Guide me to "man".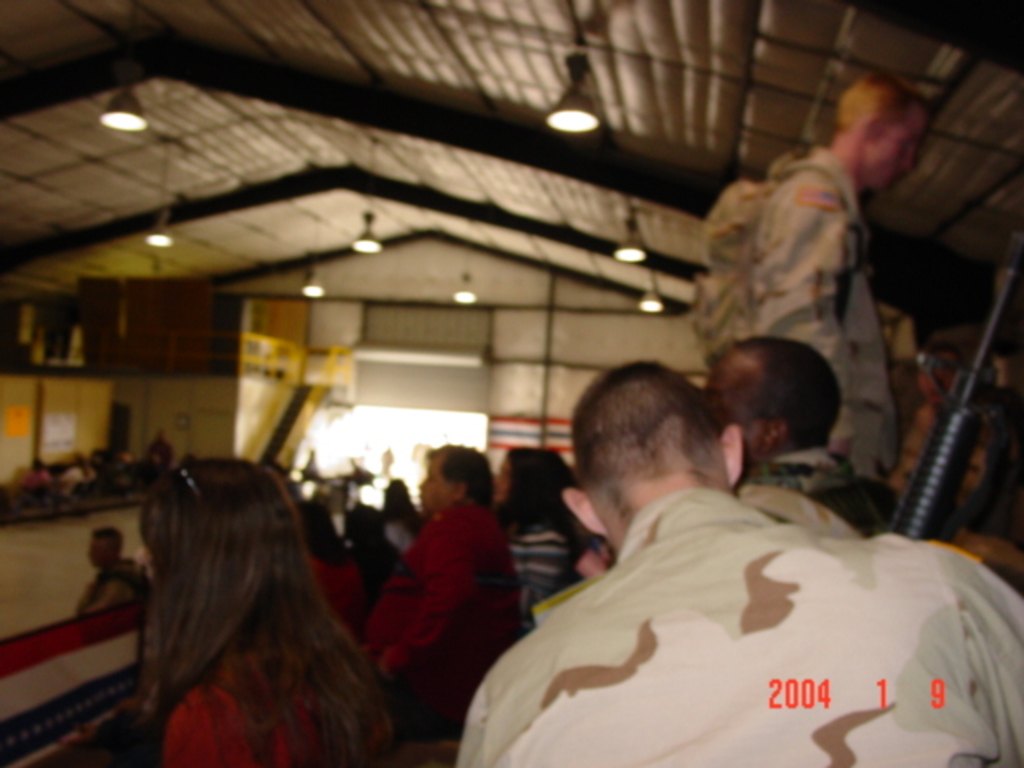
Guidance: bbox=[581, 336, 898, 582].
